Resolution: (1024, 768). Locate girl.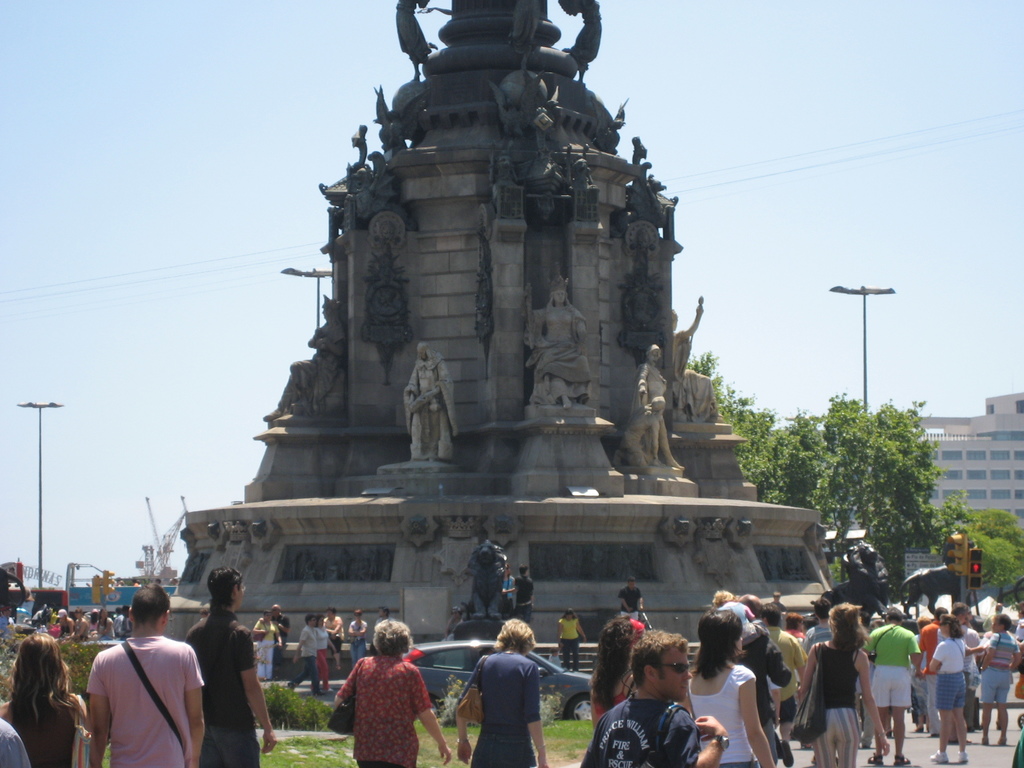
(left=801, top=604, right=890, bottom=767).
